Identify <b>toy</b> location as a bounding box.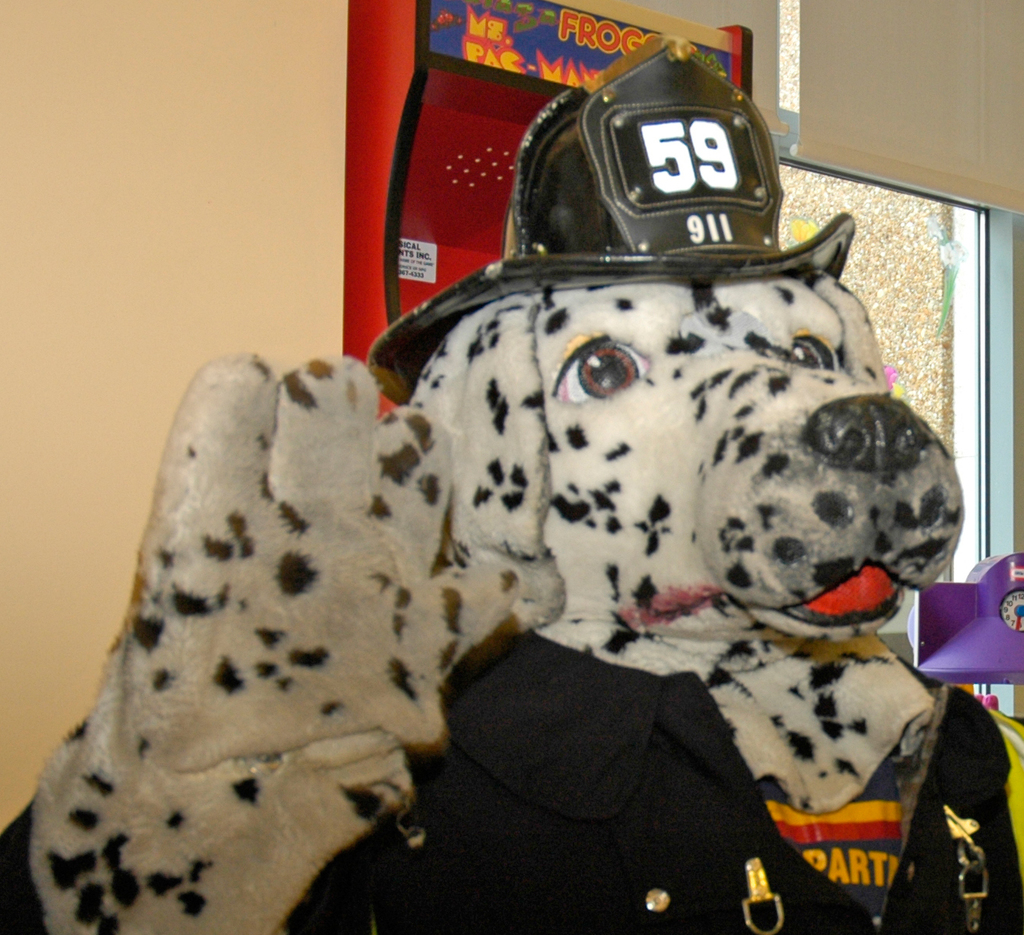
x1=0 y1=36 x2=1023 y2=930.
